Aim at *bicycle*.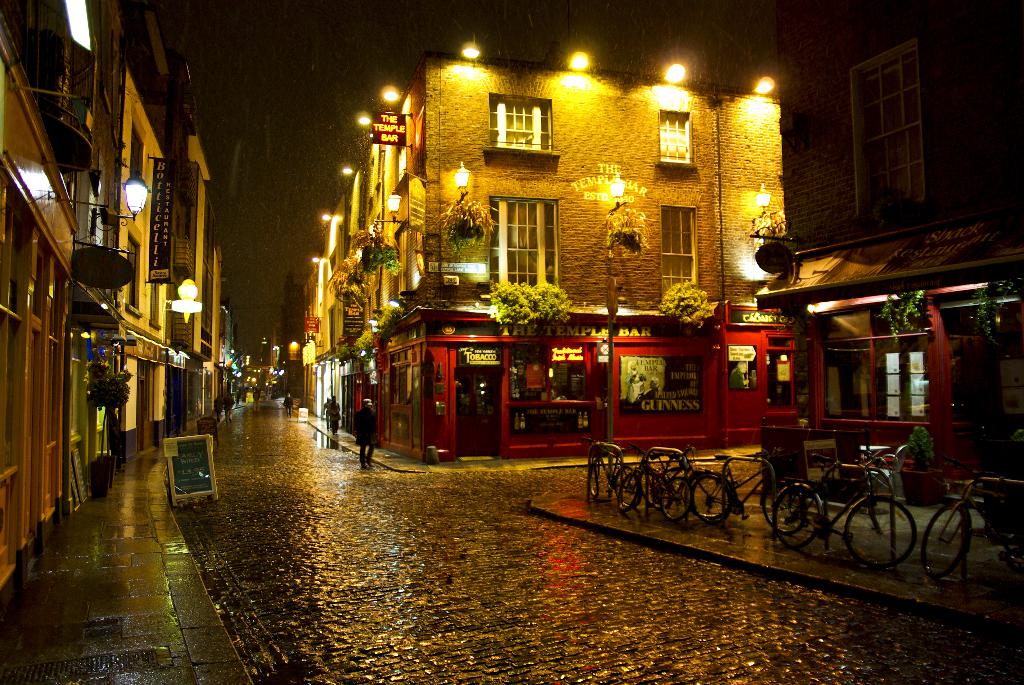
Aimed at crop(645, 446, 721, 508).
